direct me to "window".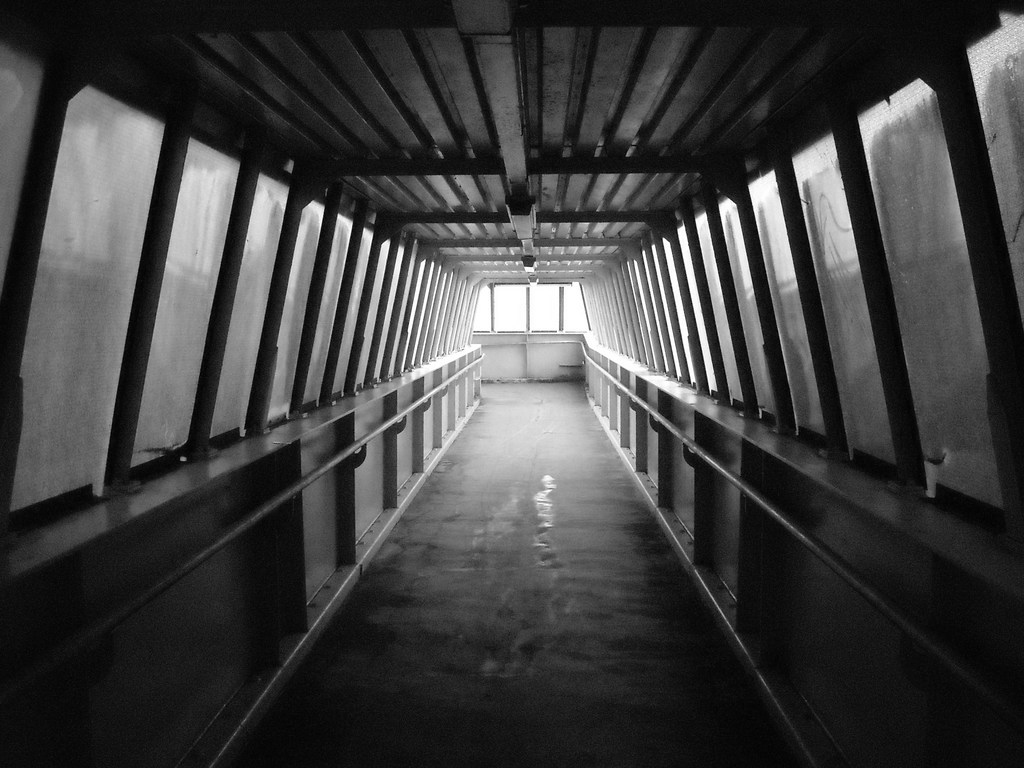
Direction: left=474, top=271, right=572, bottom=343.
